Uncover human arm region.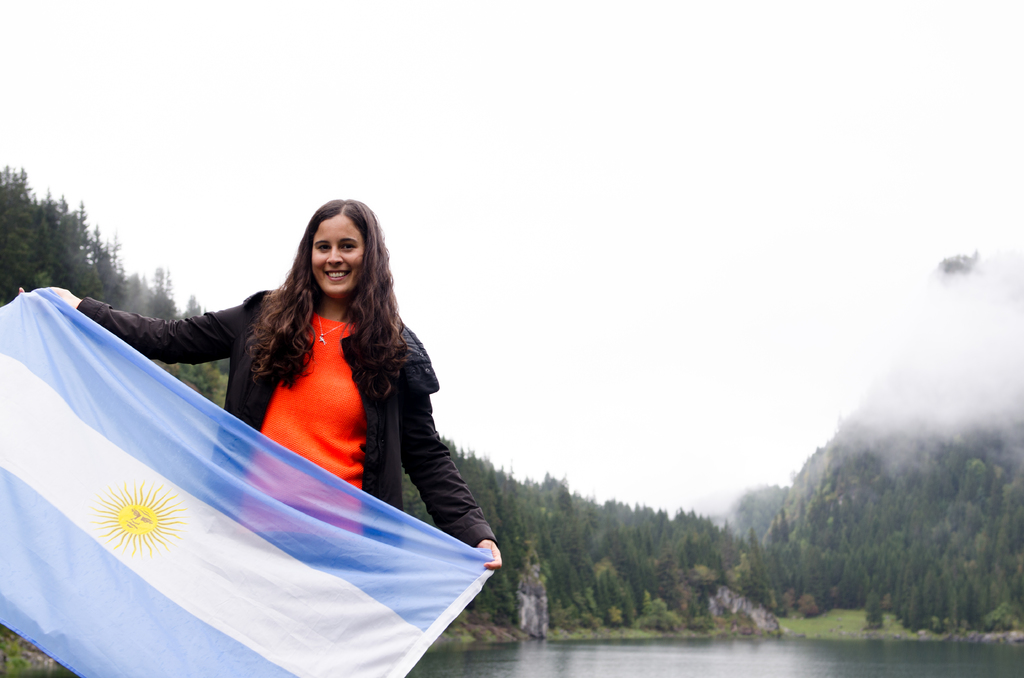
Uncovered: select_region(388, 346, 507, 574).
